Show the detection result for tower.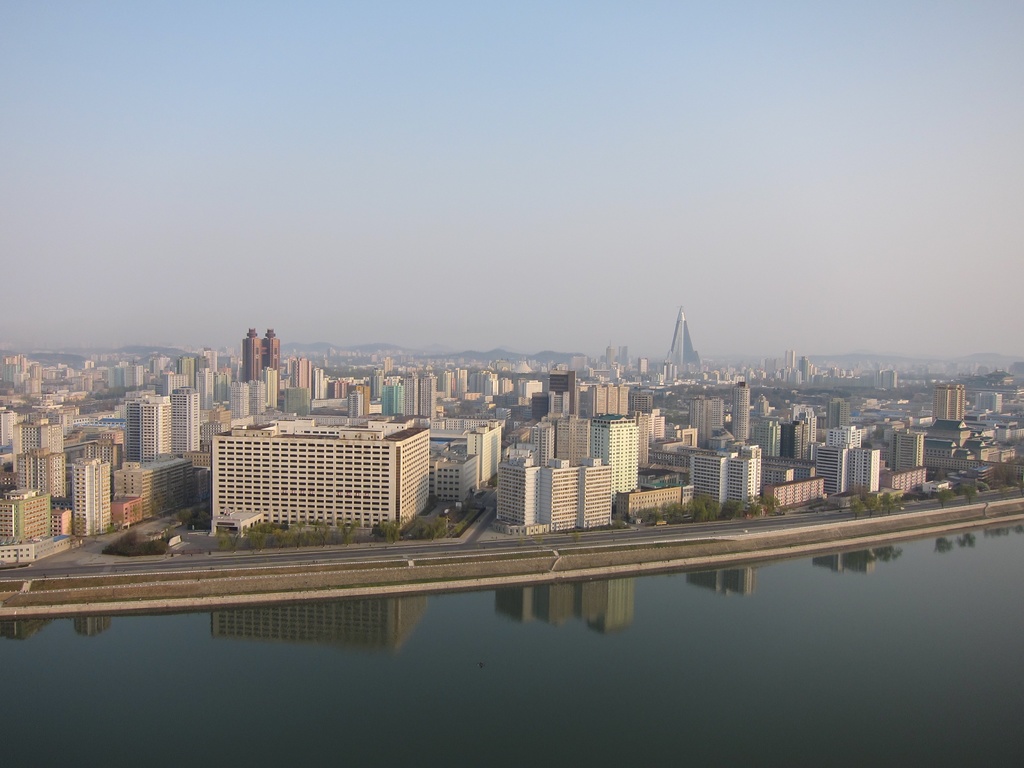
<bbox>586, 408, 643, 499</bbox>.
